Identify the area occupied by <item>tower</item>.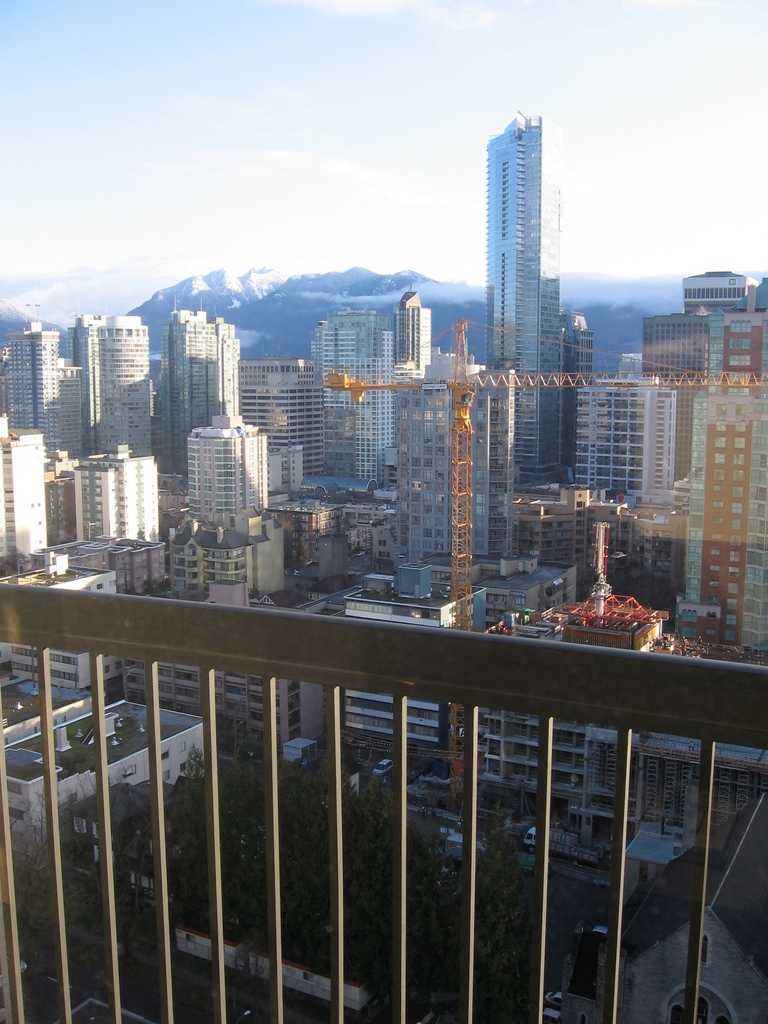
Area: locate(384, 289, 429, 390).
